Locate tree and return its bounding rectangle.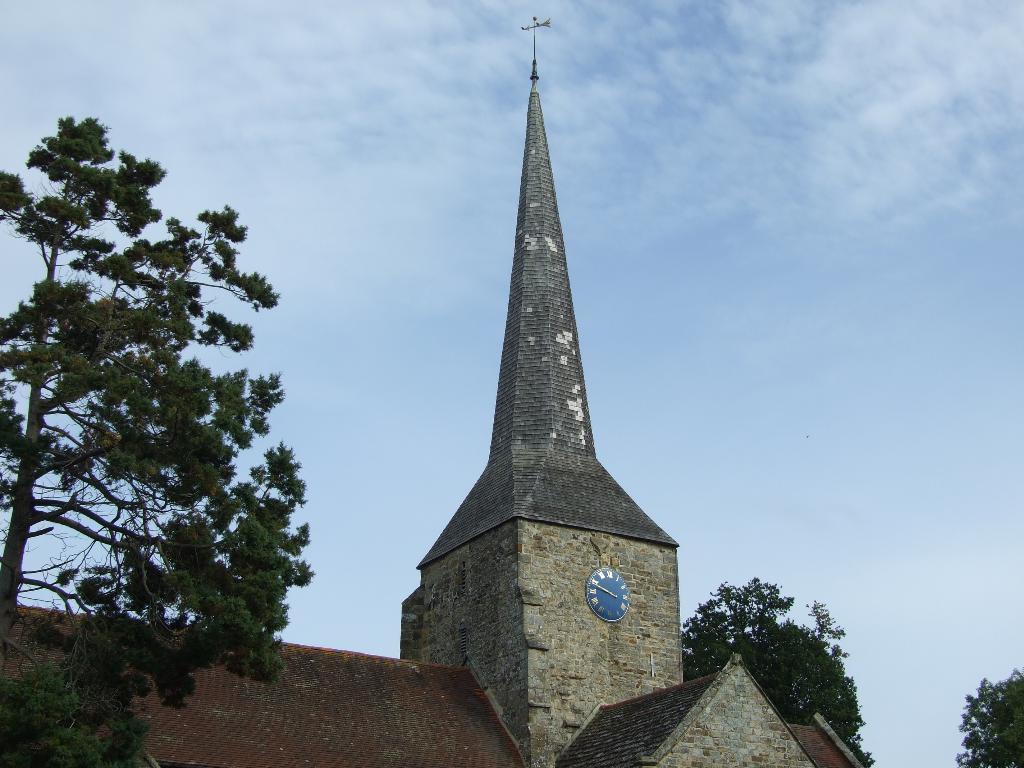
x1=950 y1=664 x2=1023 y2=767.
